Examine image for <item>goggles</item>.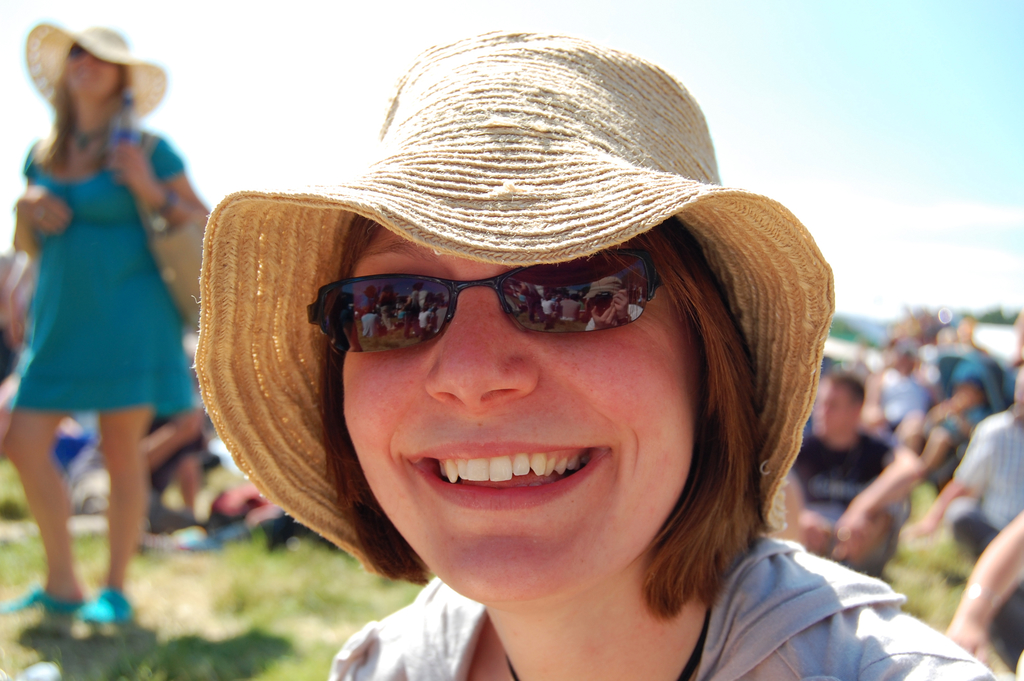
Examination result: select_region(61, 42, 88, 62).
